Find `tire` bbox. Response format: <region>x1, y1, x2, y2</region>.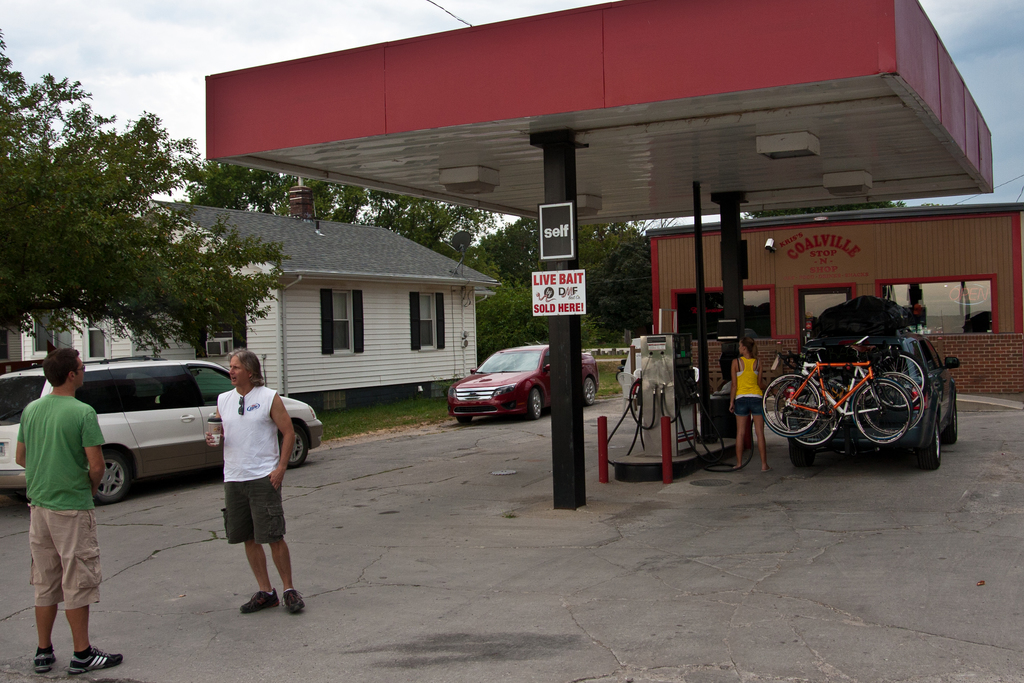
<region>870, 349, 925, 407</region>.
